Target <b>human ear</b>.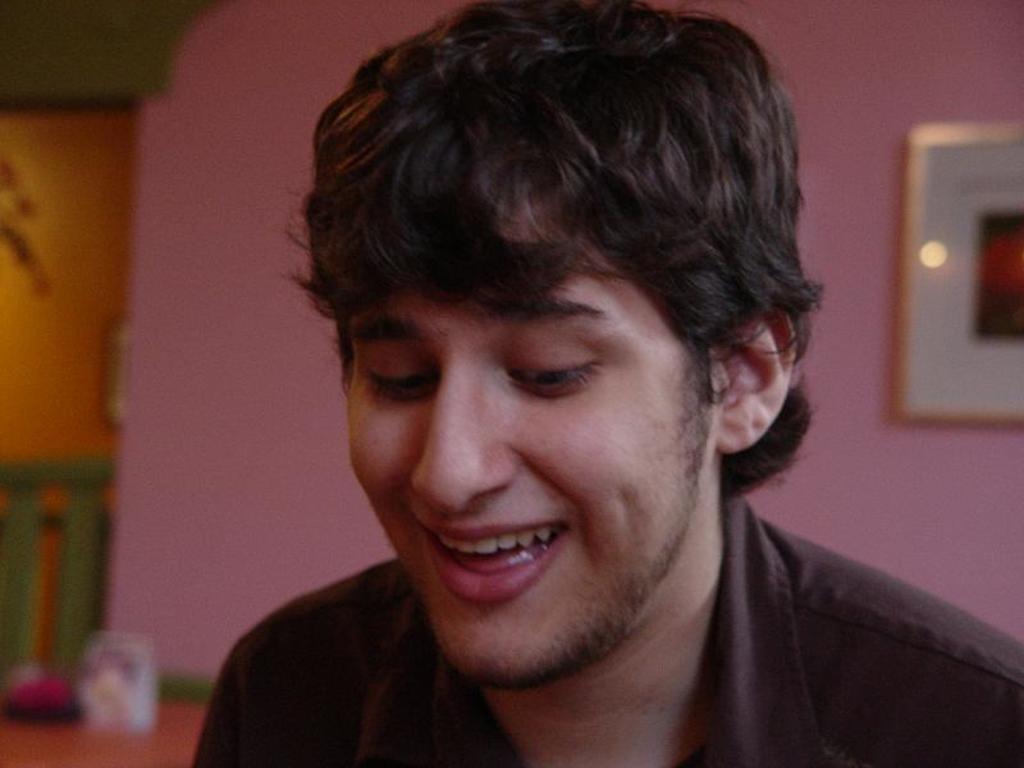
Target region: x1=723 y1=302 x2=795 y2=445.
